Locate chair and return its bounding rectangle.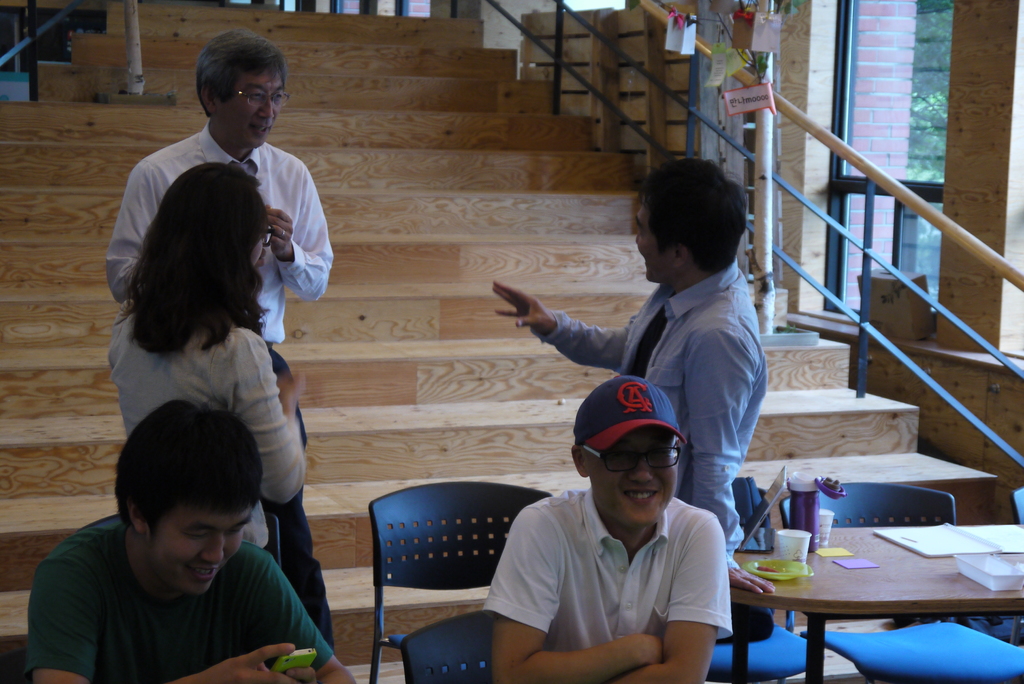
<bbox>780, 480, 1023, 683</bbox>.
